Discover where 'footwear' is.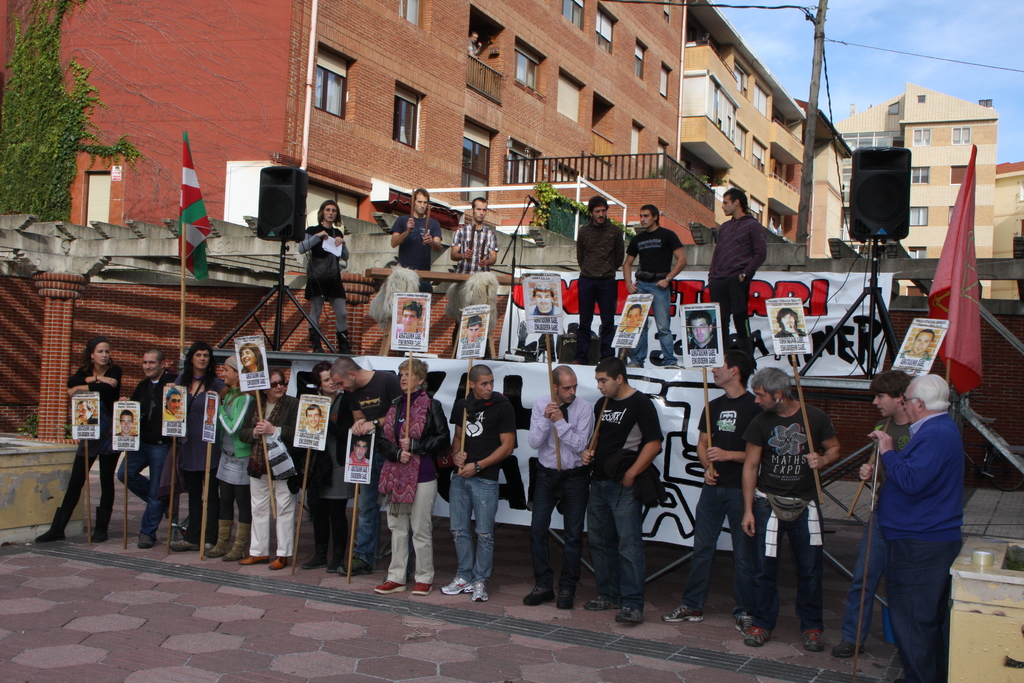
Discovered at pyautogui.locateOnScreen(615, 608, 645, 623).
